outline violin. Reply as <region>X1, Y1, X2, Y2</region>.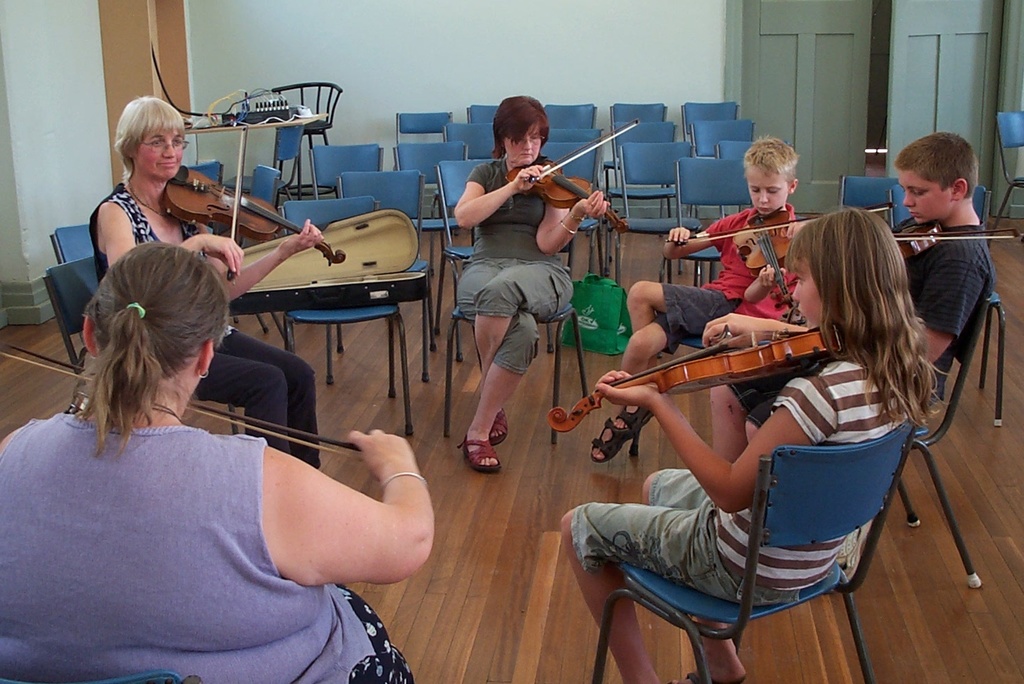
<region>885, 215, 1021, 252</region>.
